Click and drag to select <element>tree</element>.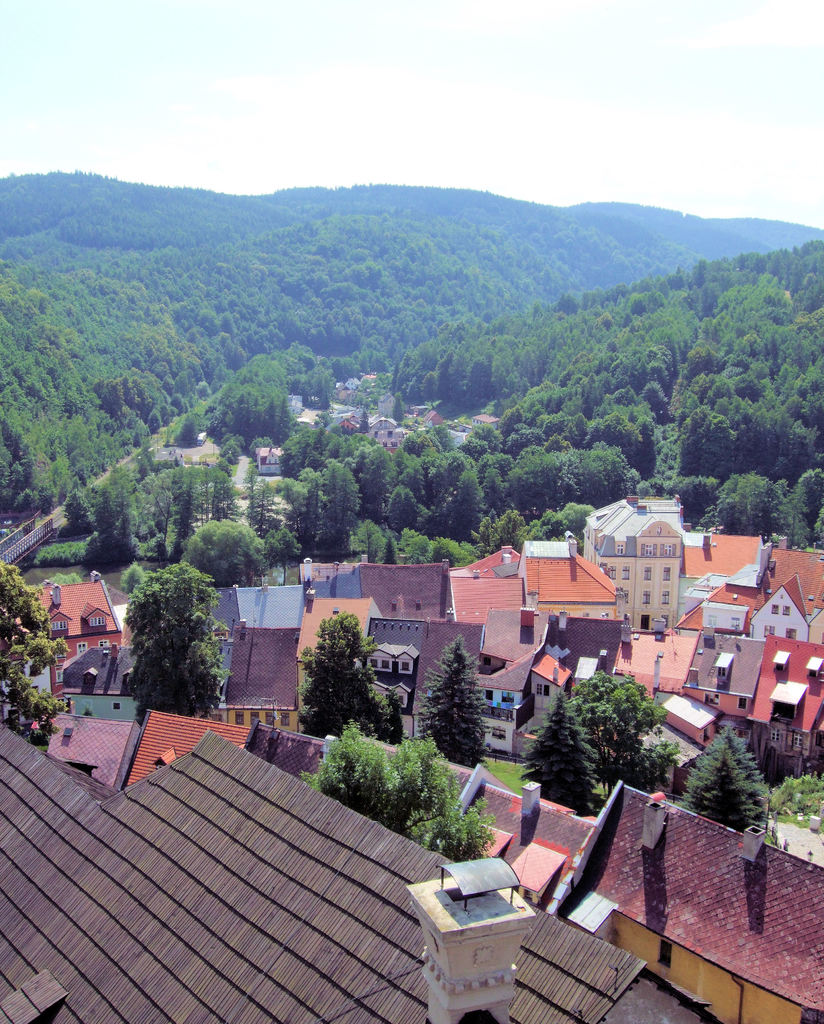
Selection: rect(313, 474, 363, 537).
